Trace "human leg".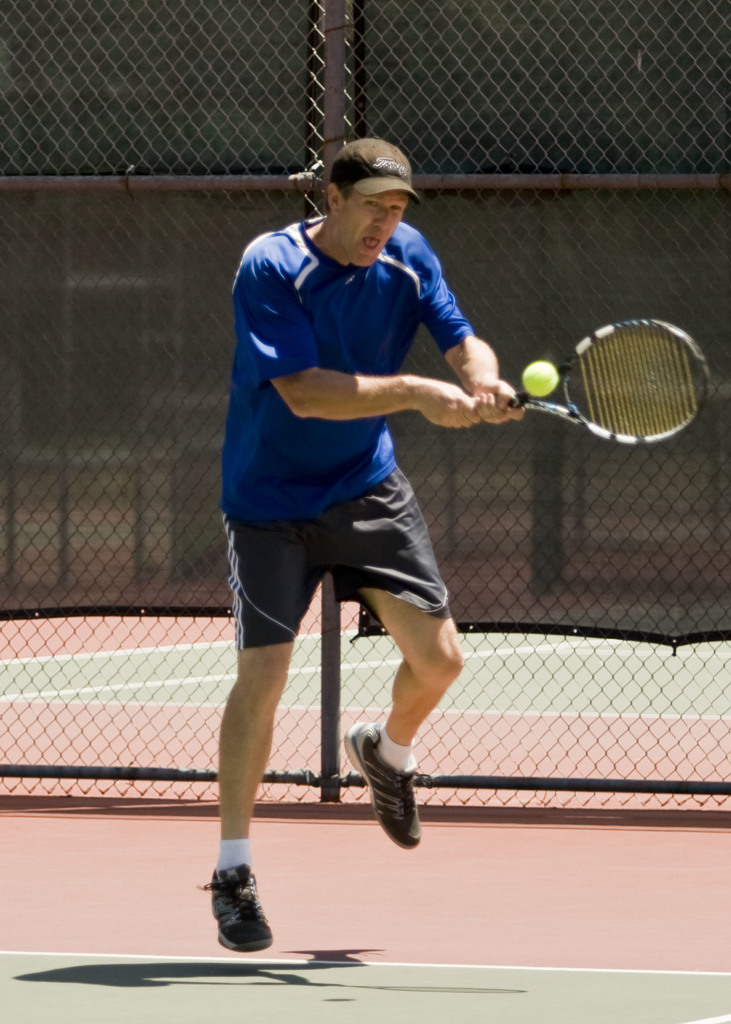
Traced to x1=201 y1=505 x2=323 y2=955.
